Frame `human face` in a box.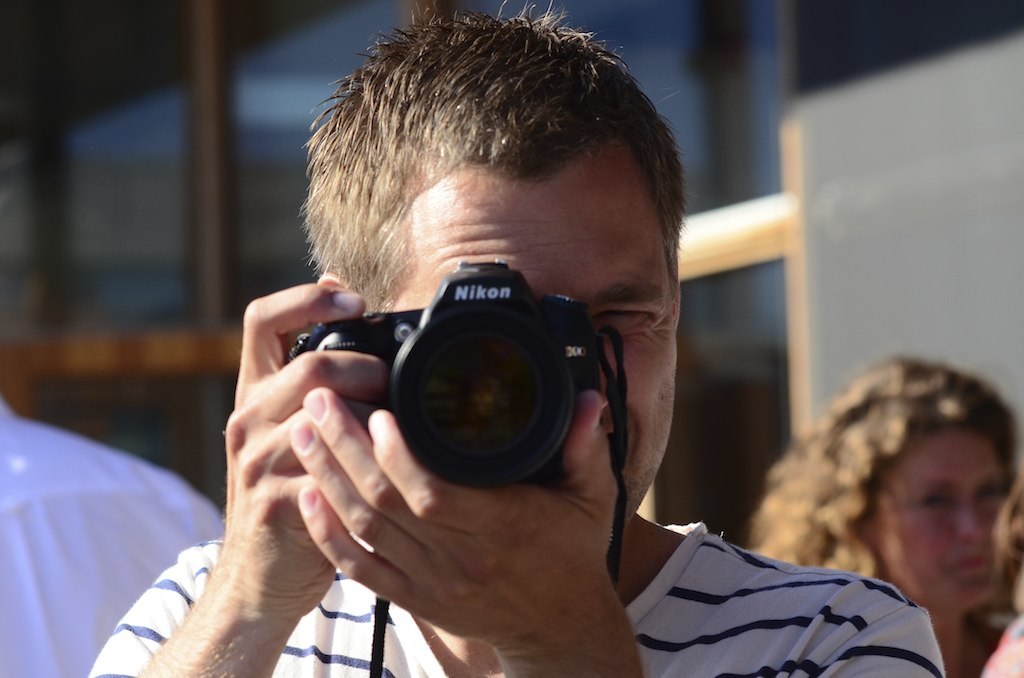
box(394, 182, 677, 525).
